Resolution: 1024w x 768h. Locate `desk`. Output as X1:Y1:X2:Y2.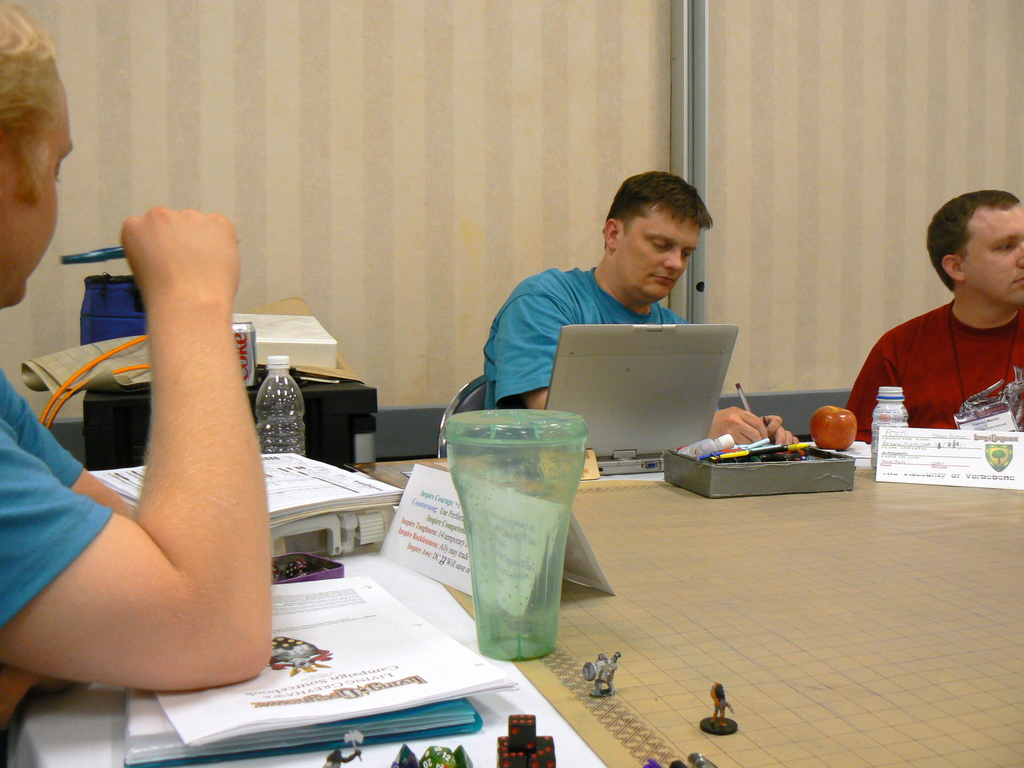
20:456:1023:767.
